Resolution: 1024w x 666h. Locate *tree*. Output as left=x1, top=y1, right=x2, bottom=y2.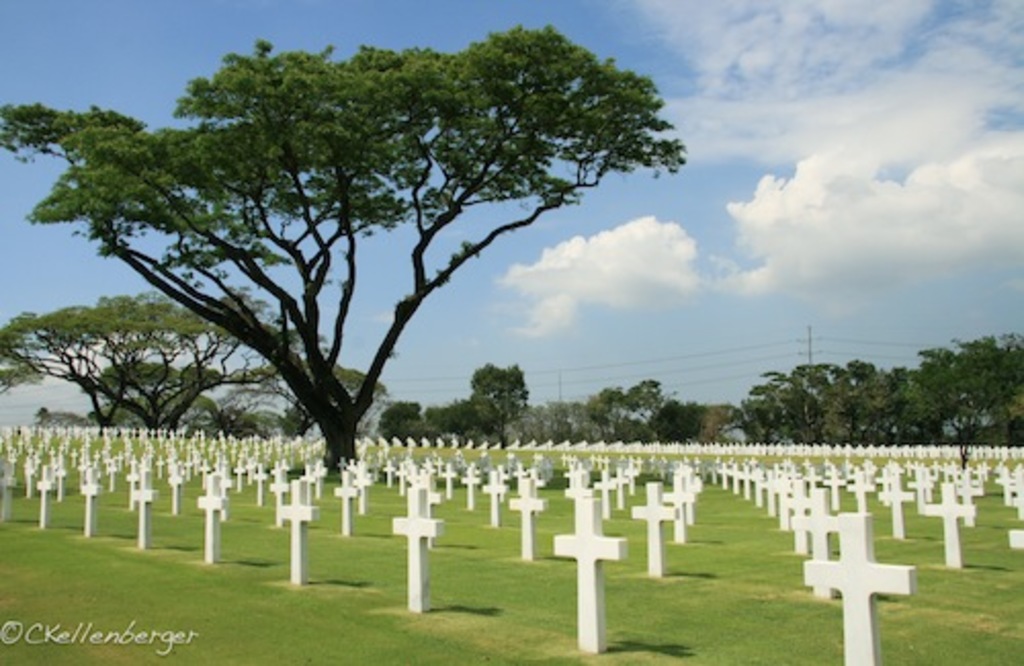
left=193, top=396, right=299, bottom=447.
